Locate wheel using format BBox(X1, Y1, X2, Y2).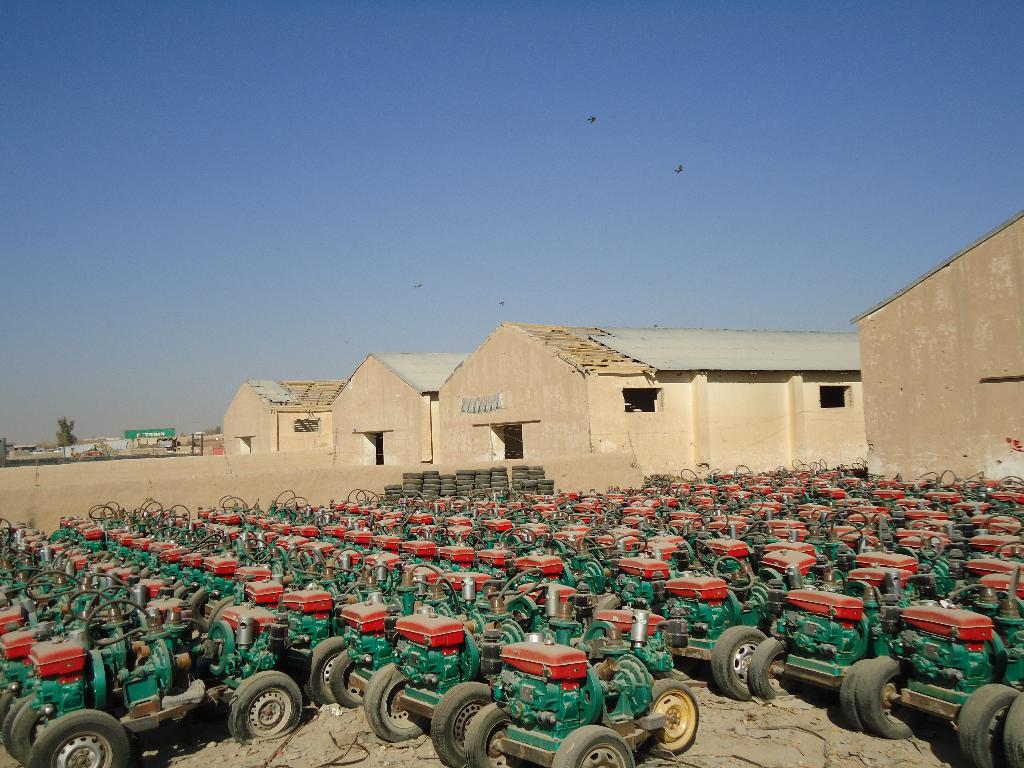
BBox(303, 635, 344, 712).
